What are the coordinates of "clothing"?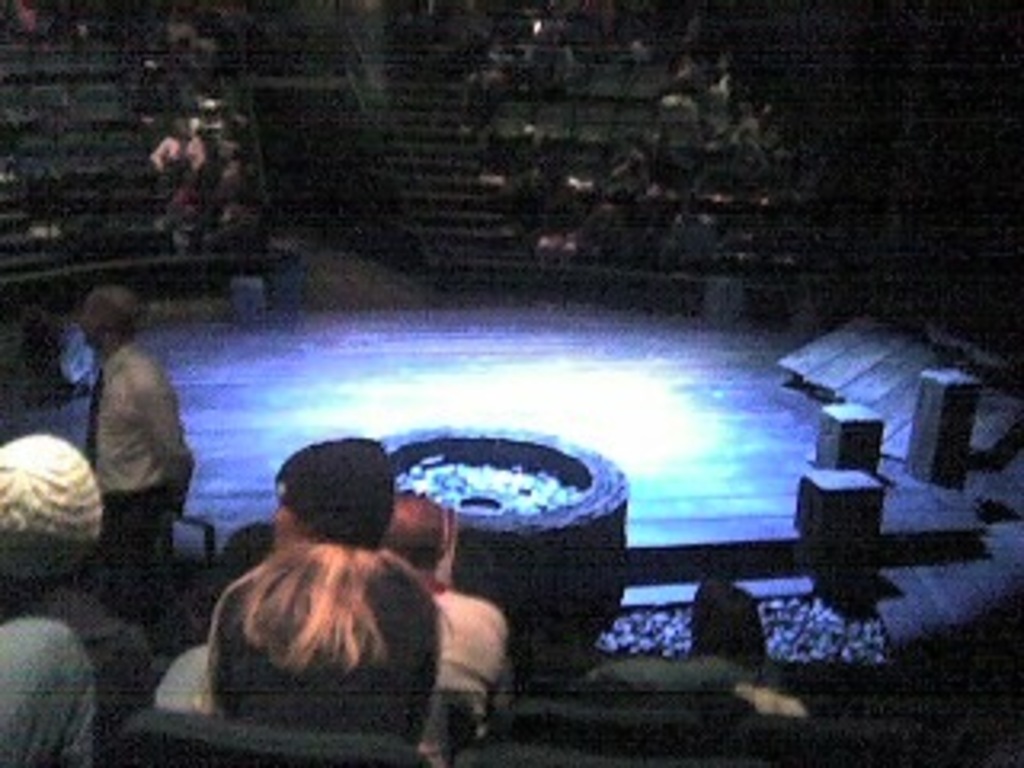
<bbox>438, 586, 512, 736</bbox>.
